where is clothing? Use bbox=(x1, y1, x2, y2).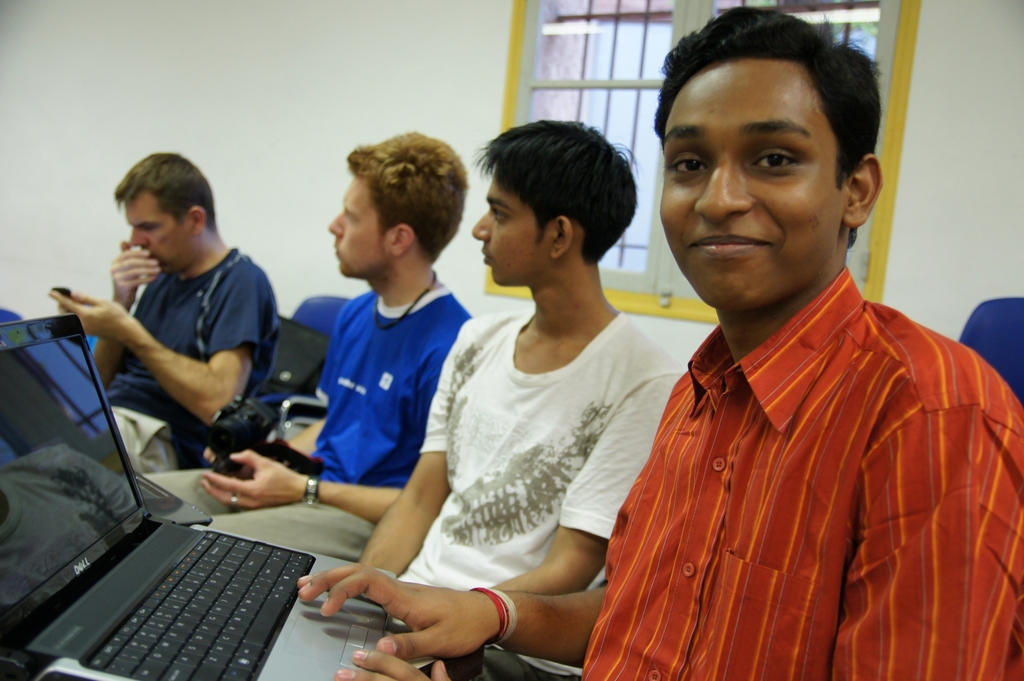
bbox=(408, 311, 700, 630).
